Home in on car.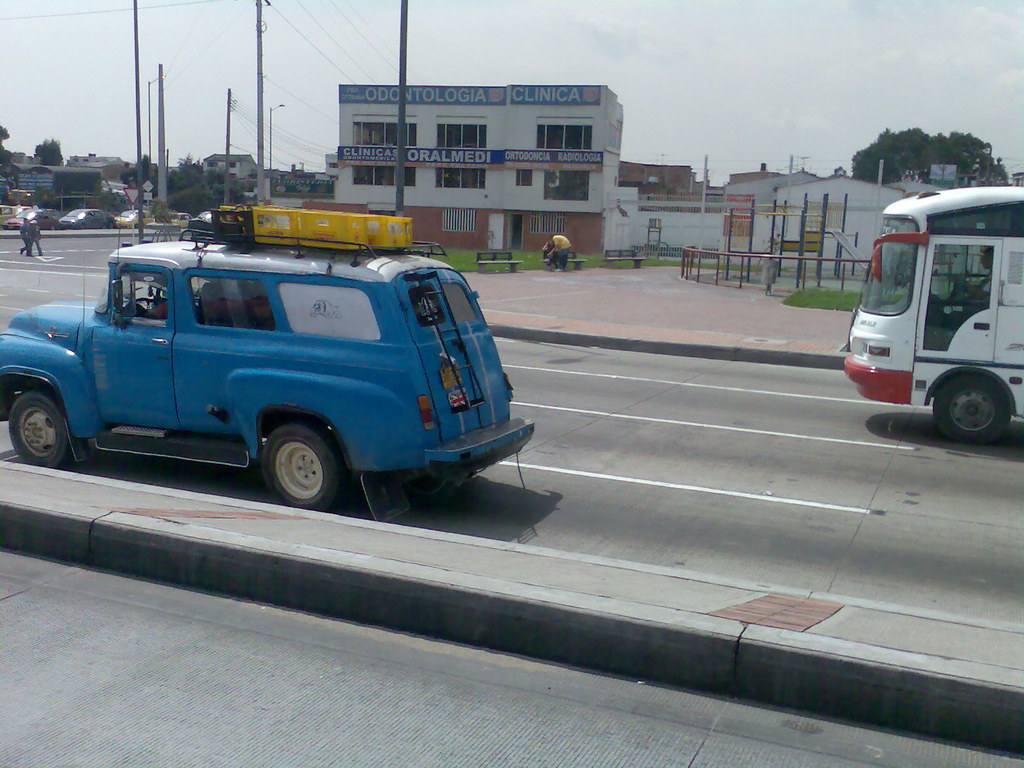
Homed in at 196,212,212,225.
